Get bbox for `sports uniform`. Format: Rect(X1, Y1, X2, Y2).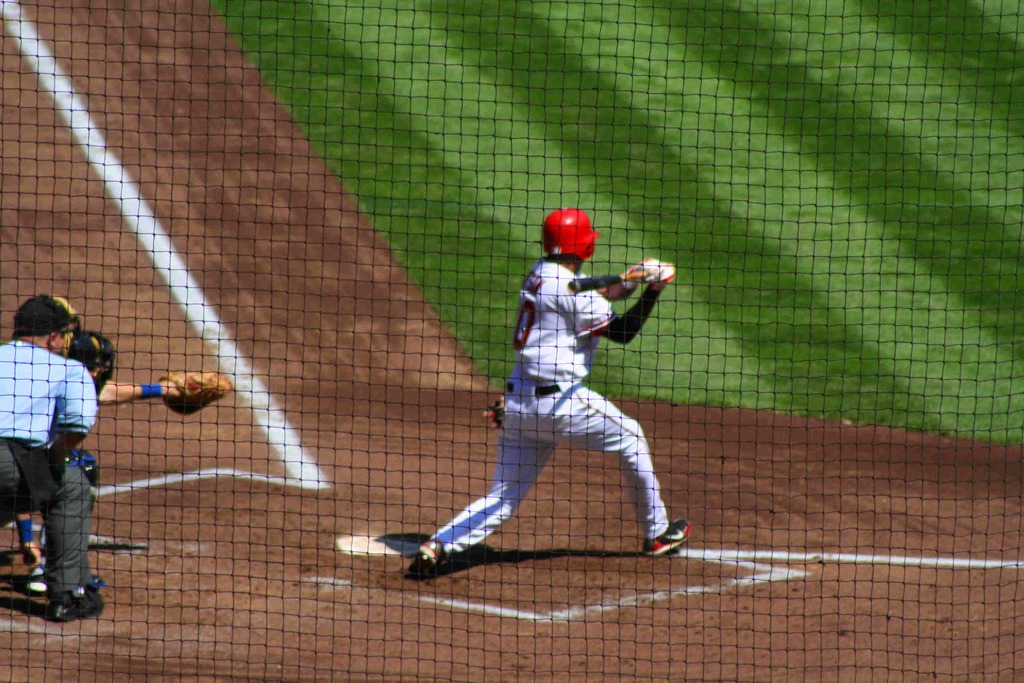
Rect(0, 294, 99, 620).
